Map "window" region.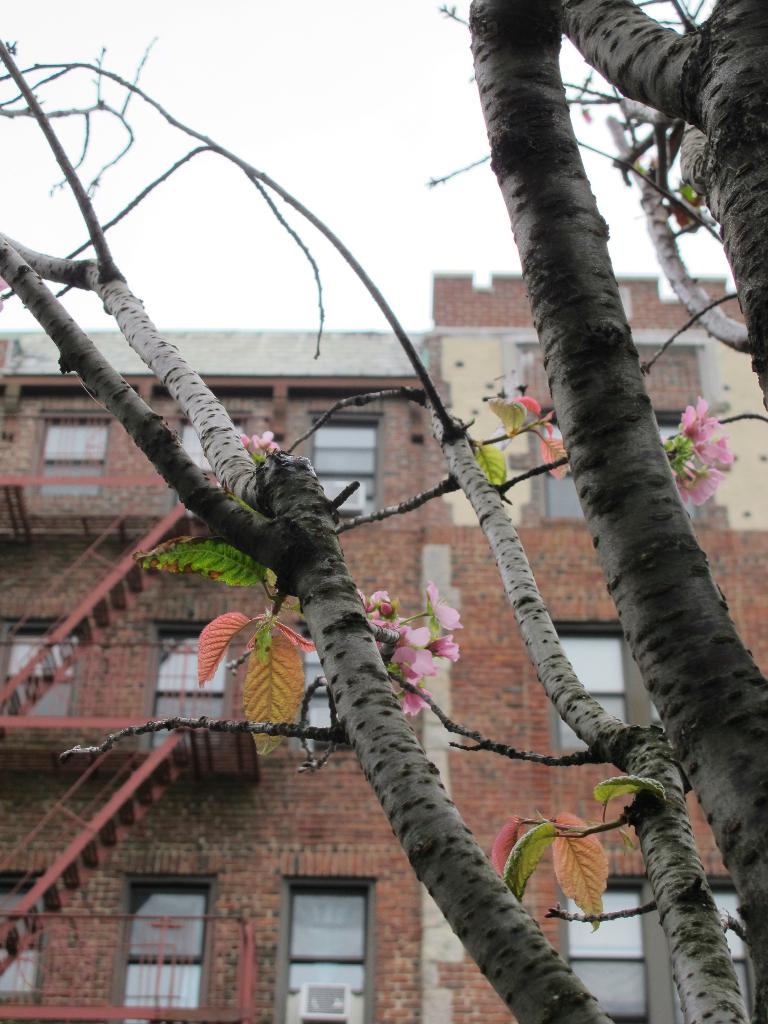
Mapped to [left=147, top=621, right=240, bottom=756].
